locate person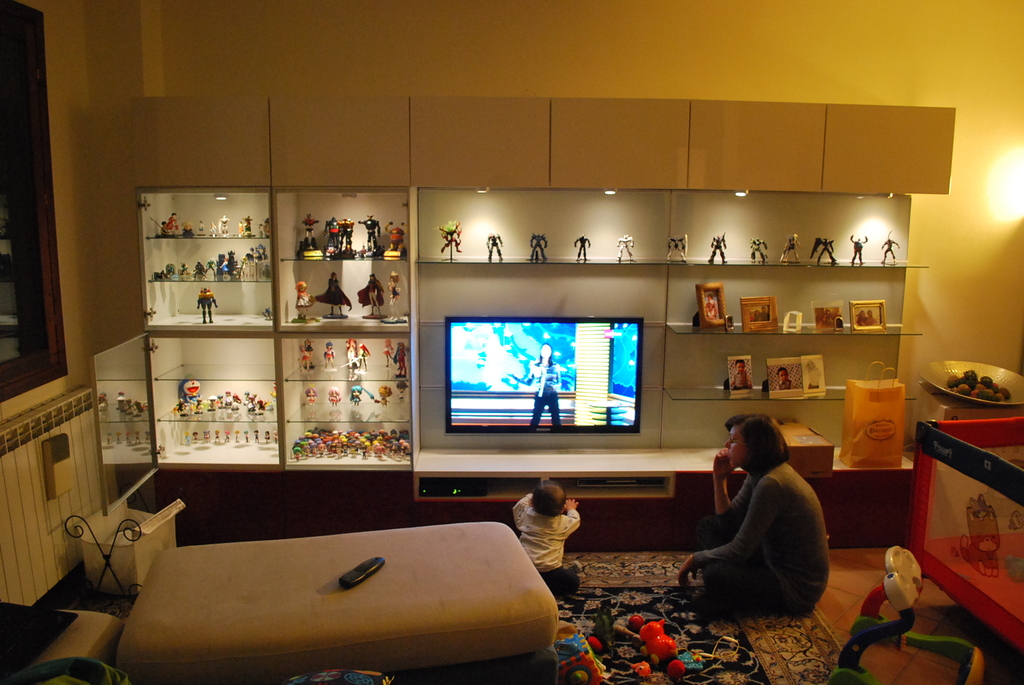
[339, 214, 356, 260]
